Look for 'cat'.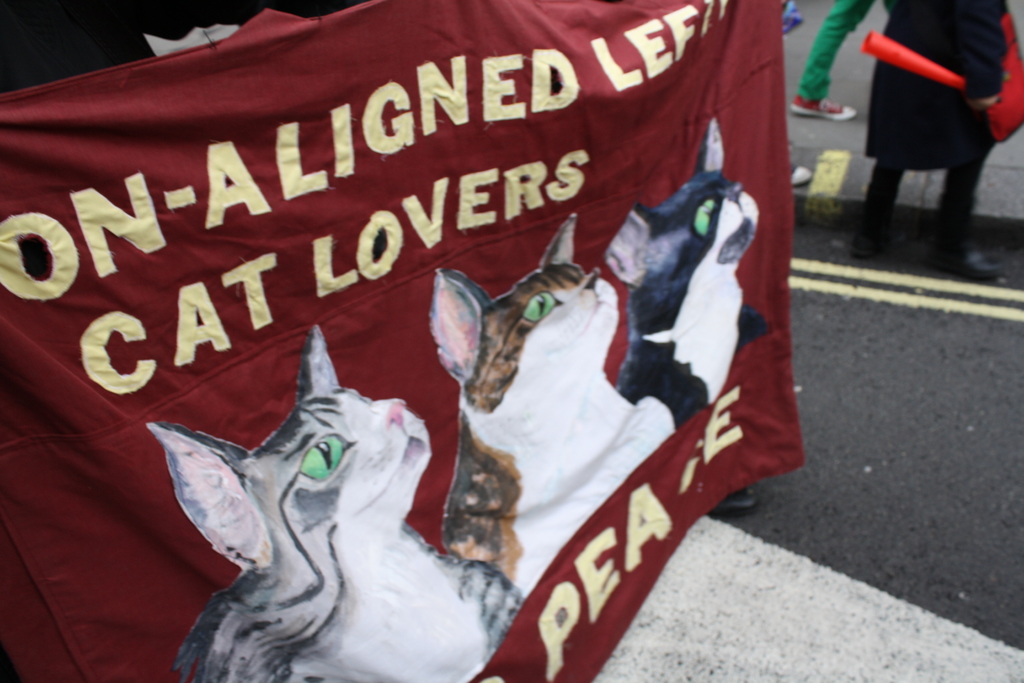
Found: Rect(144, 320, 526, 682).
